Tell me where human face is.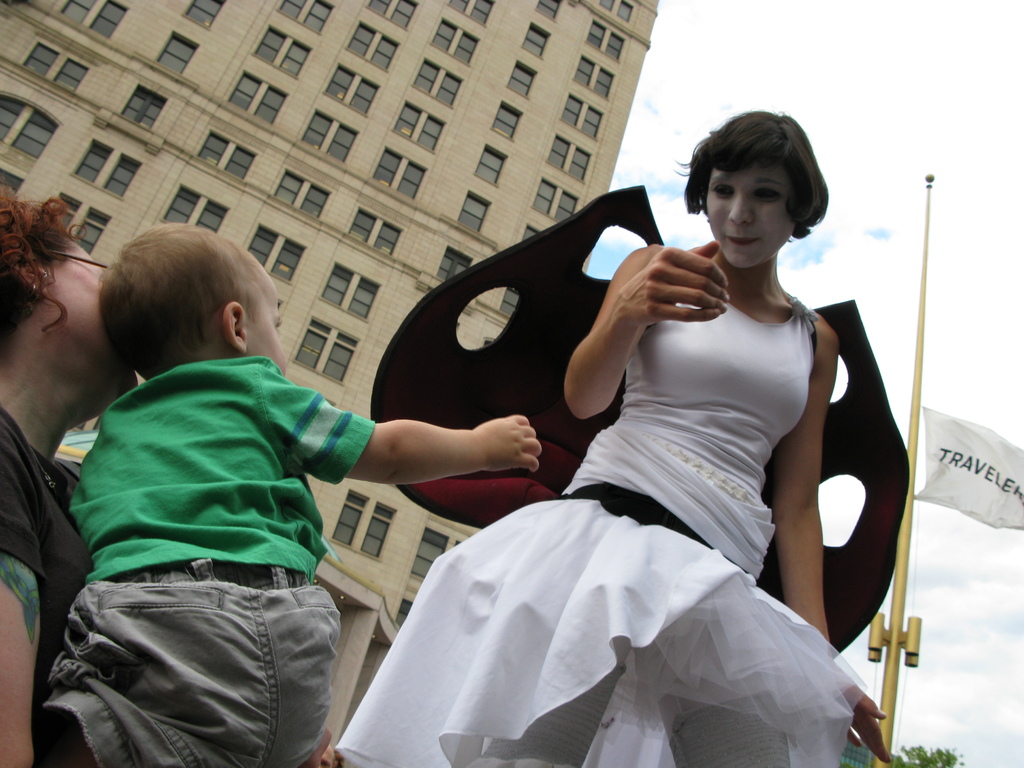
human face is at {"x1": 250, "y1": 278, "x2": 290, "y2": 378}.
